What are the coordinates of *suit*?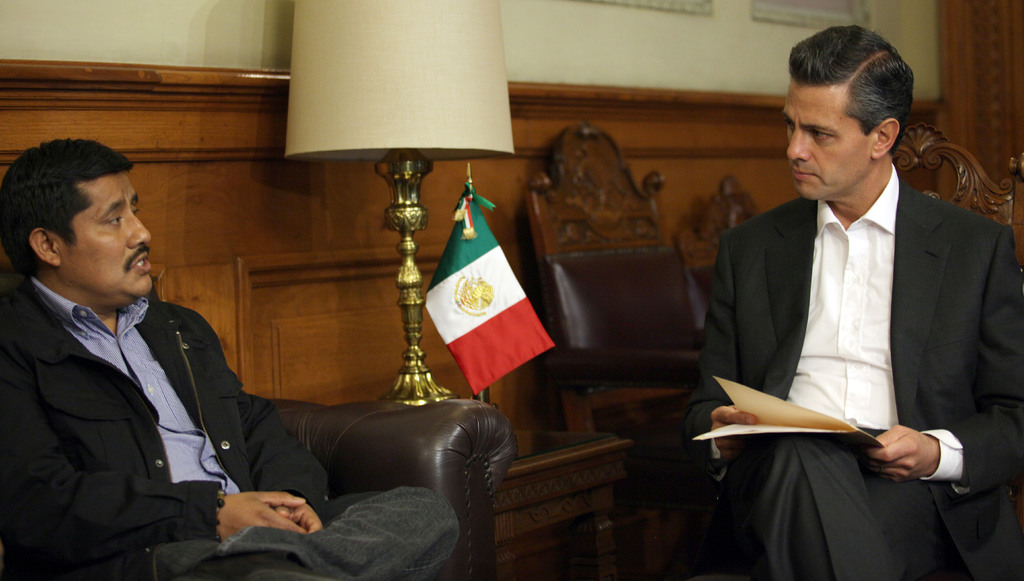
region(0, 275, 330, 580).
